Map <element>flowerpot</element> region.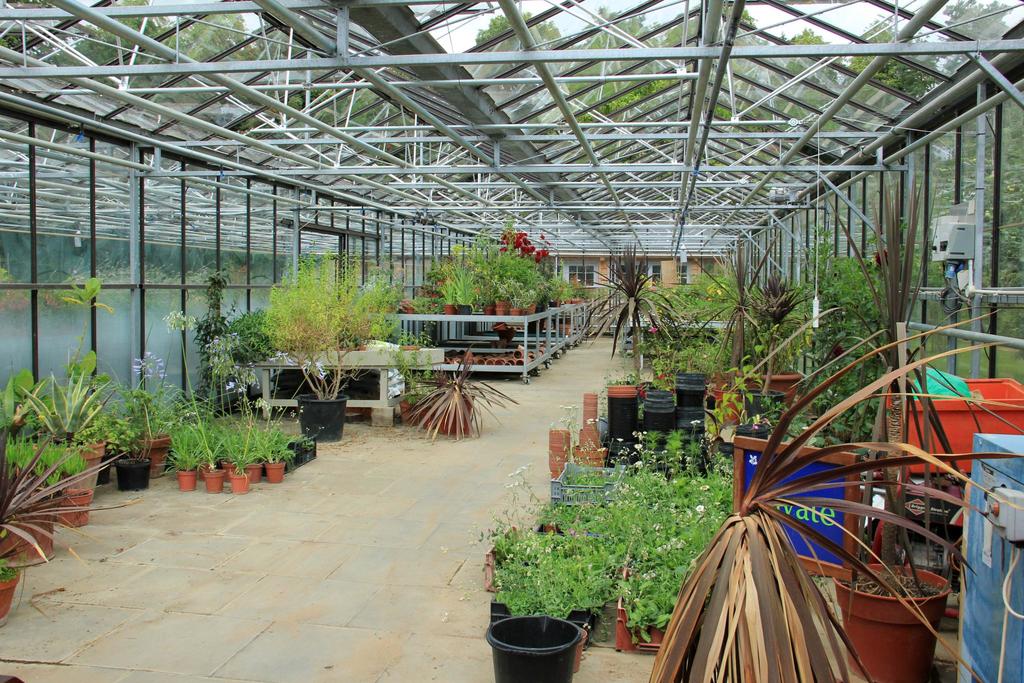
Mapped to select_region(0, 564, 17, 630).
